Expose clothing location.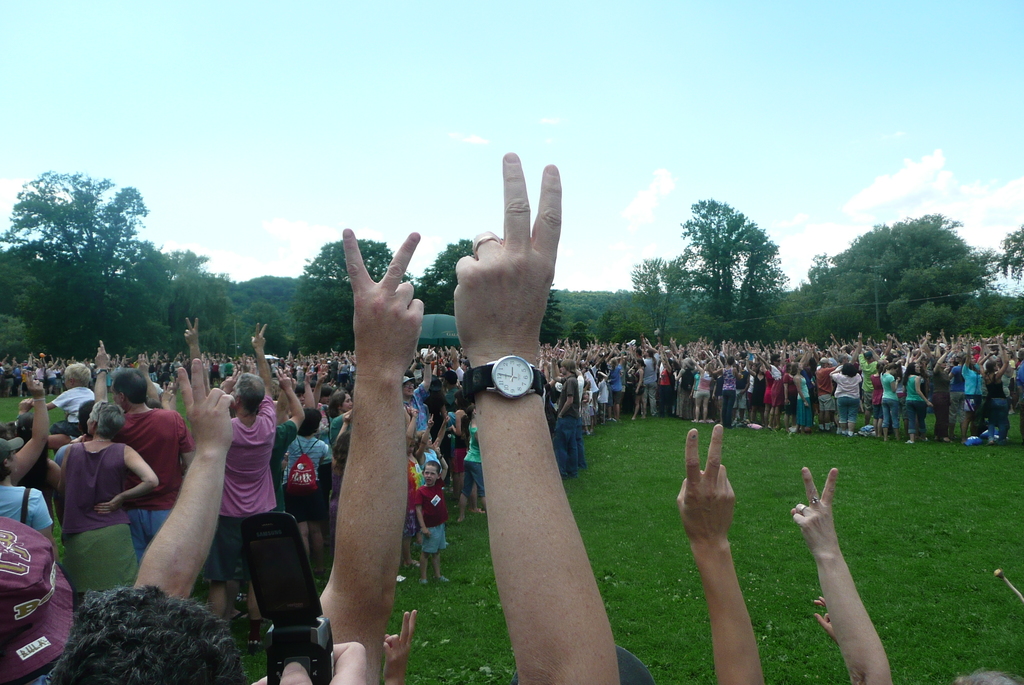
Exposed at (x1=281, y1=433, x2=333, y2=526).
